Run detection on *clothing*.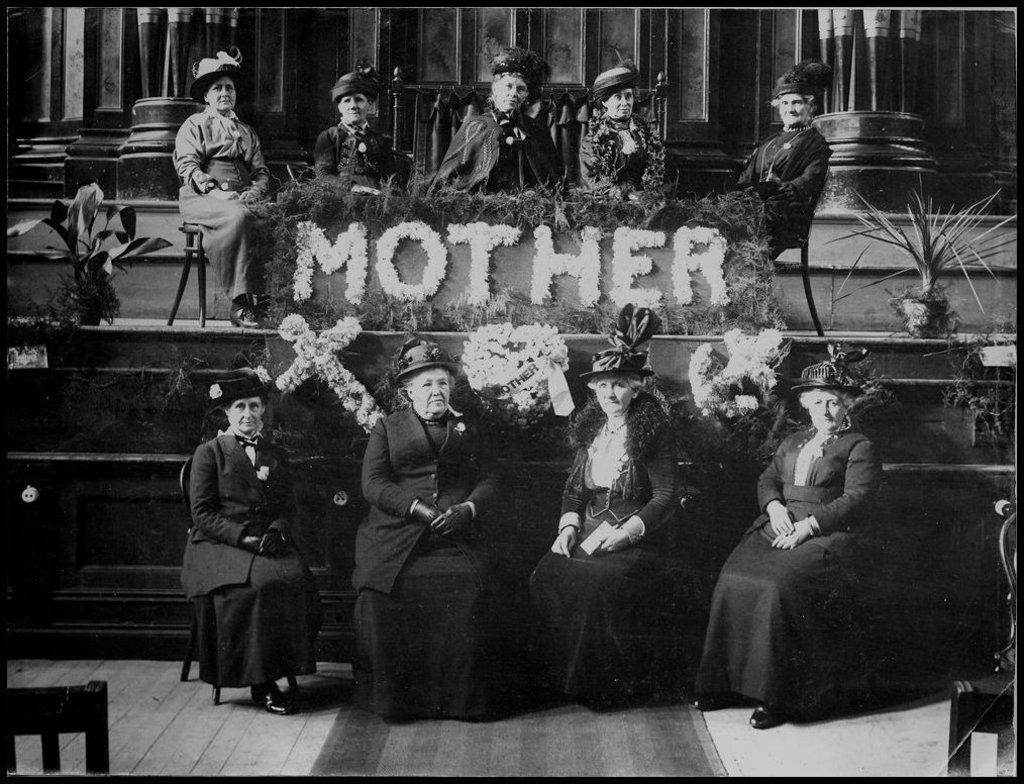
Result: {"left": 176, "top": 103, "right": 273, "bottom": 304}.
